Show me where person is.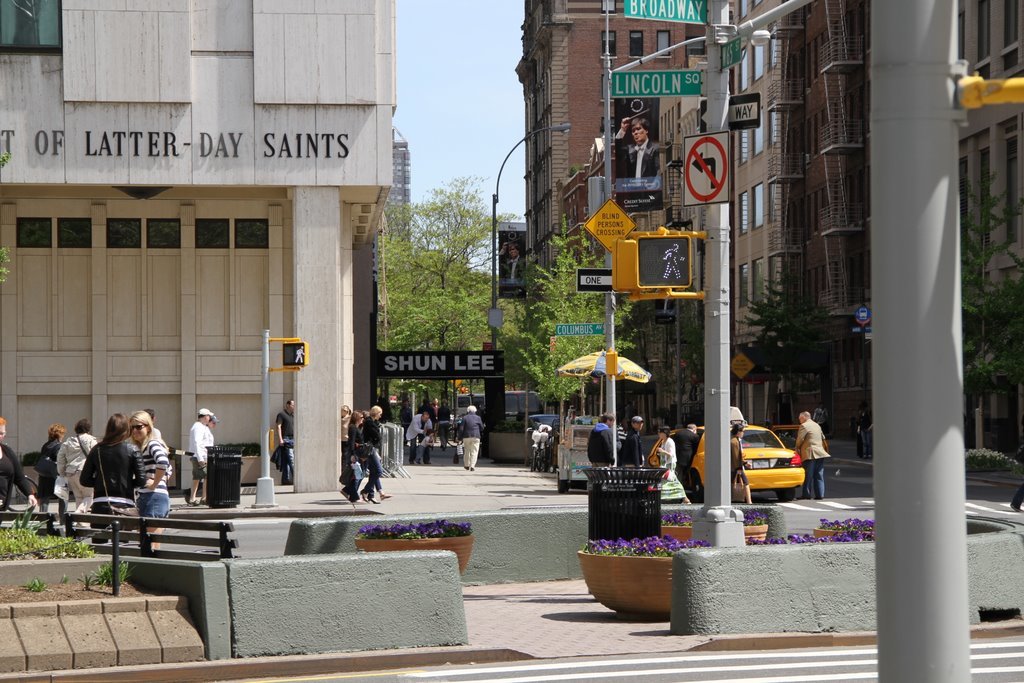
person is at bbox=[63, 415, 97, 528].
